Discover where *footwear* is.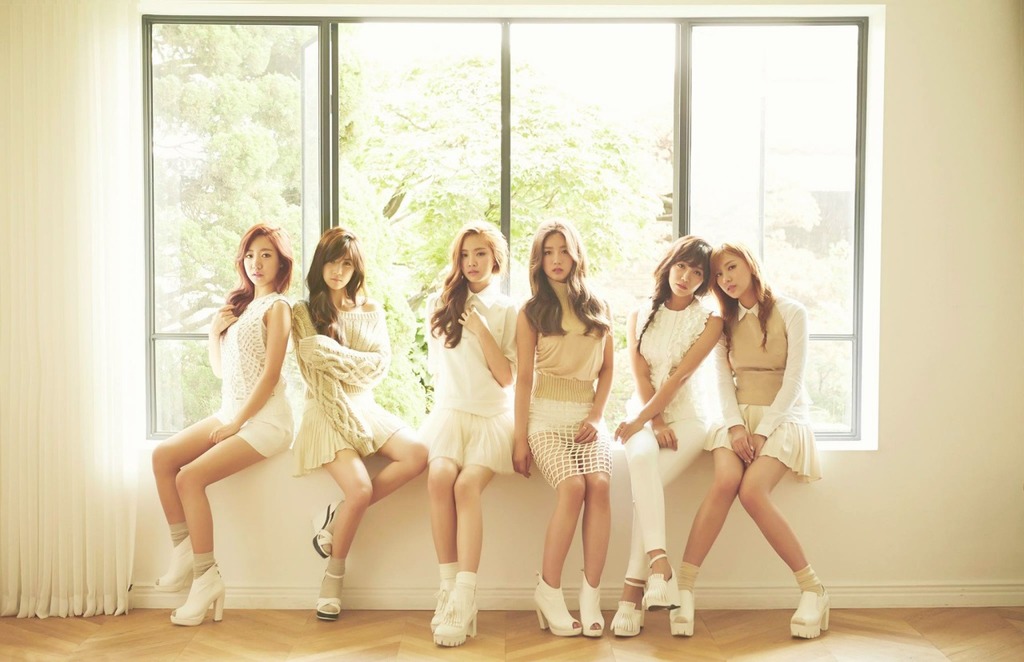
Discovered at pyautogui.locateOnScreen(660, 572, 701, 637).
